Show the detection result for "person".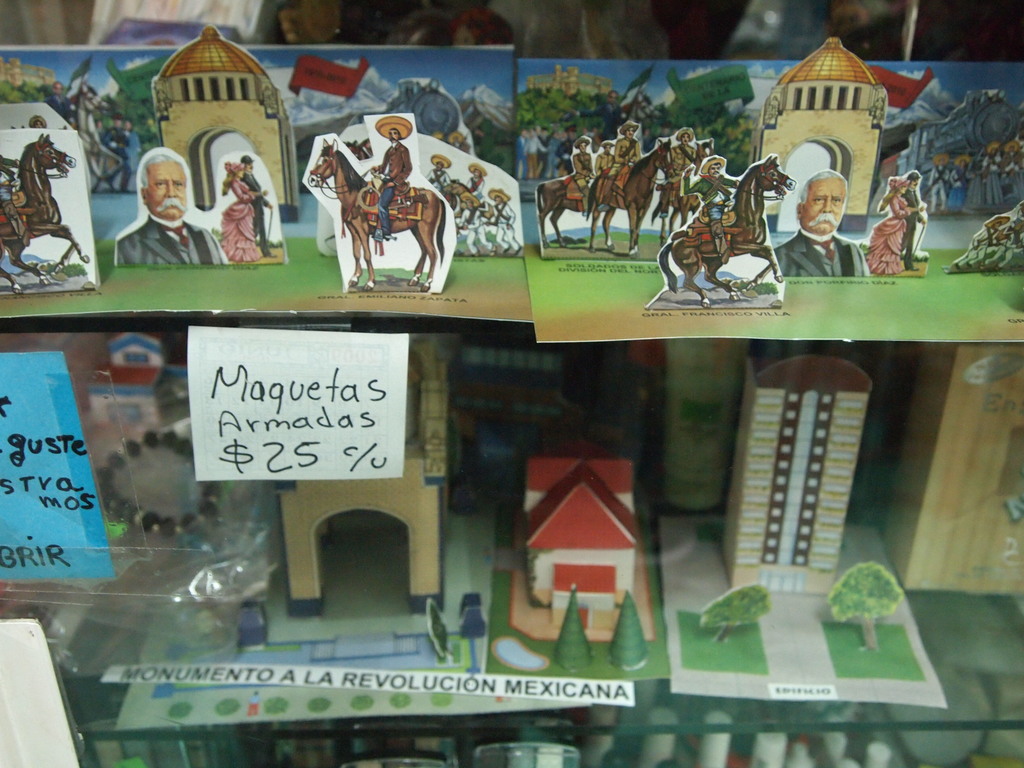
(left=458, top=193, right=499, bottom=259).
